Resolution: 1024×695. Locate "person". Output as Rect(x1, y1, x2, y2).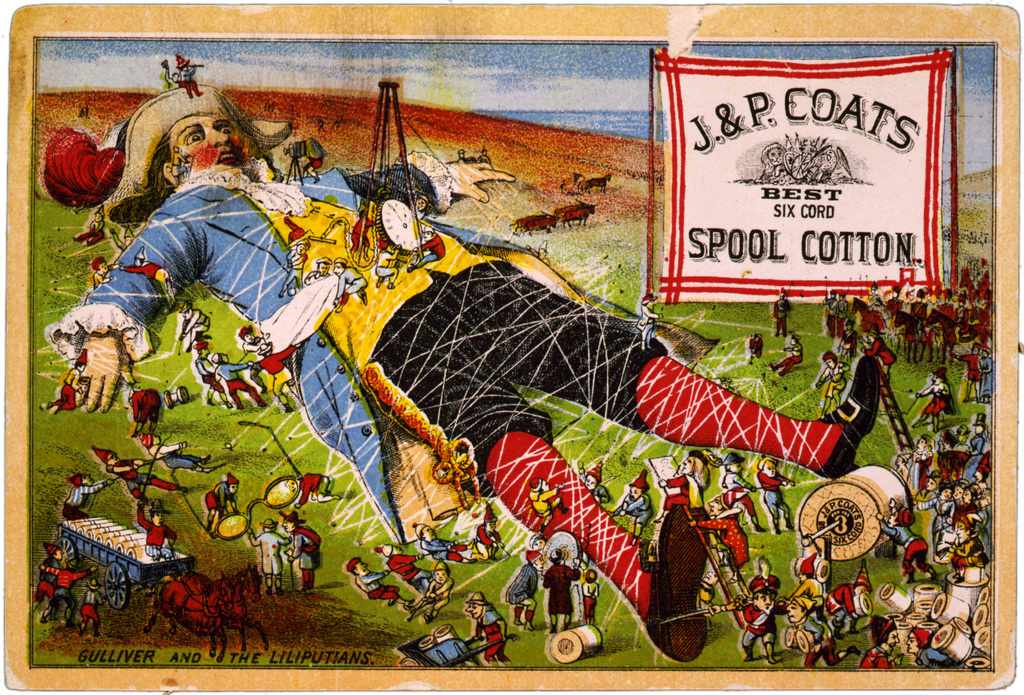
Rect(699, 562, 779, 654).
